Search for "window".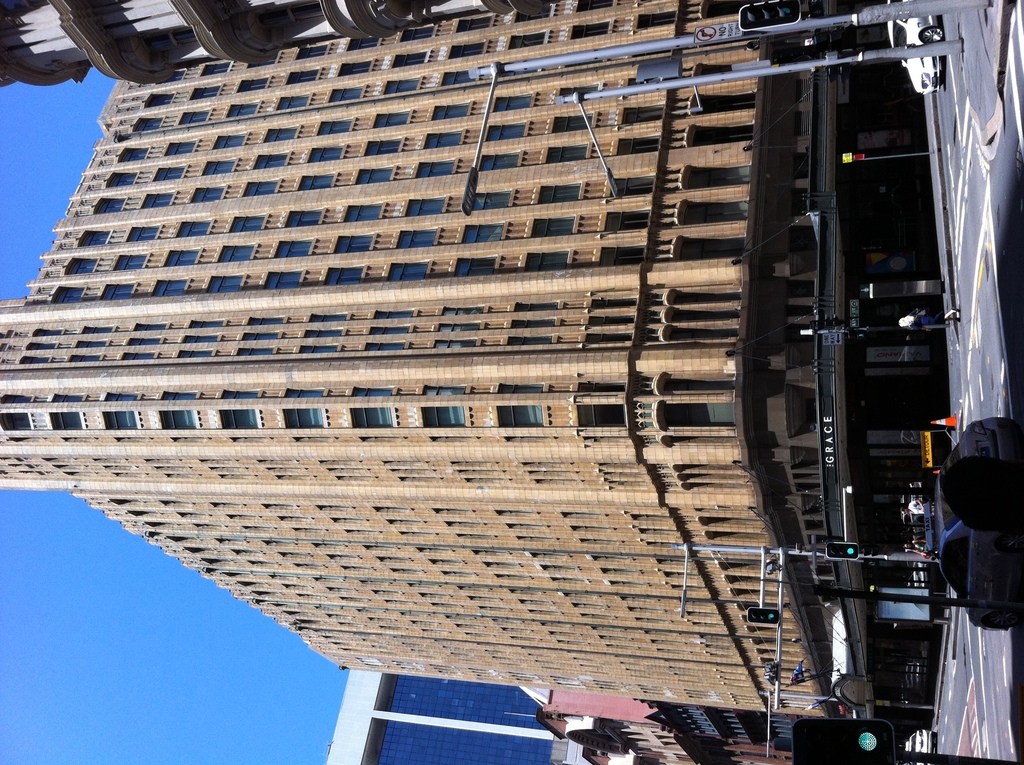
Found at [259,270,308,291].
